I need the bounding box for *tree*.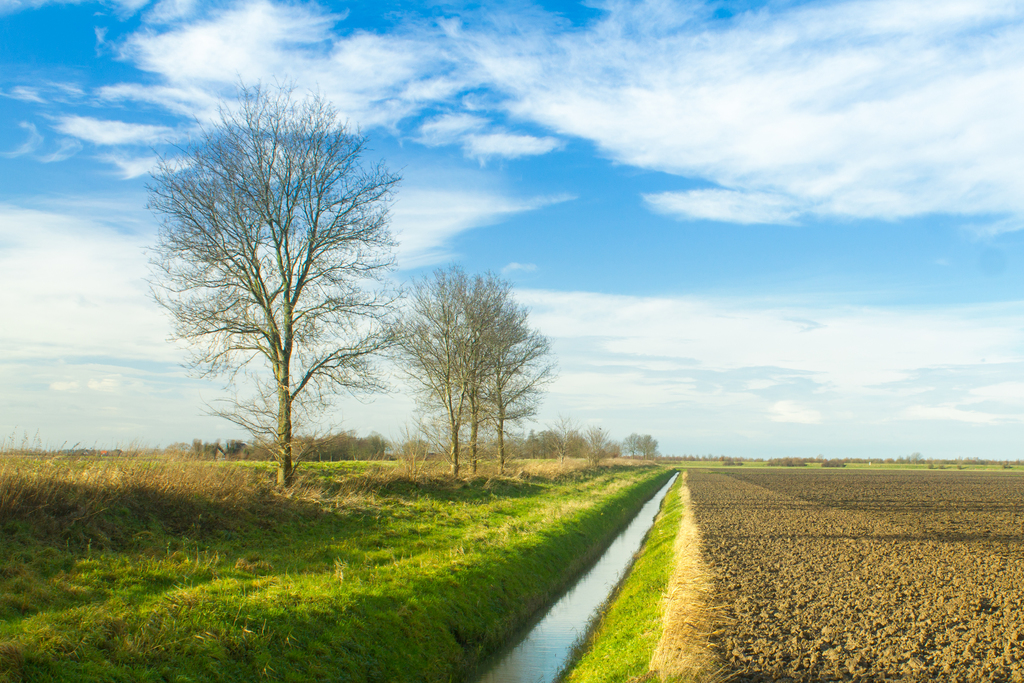
Here it is: (x1=148, y1=67, x2=401, y2=506).
